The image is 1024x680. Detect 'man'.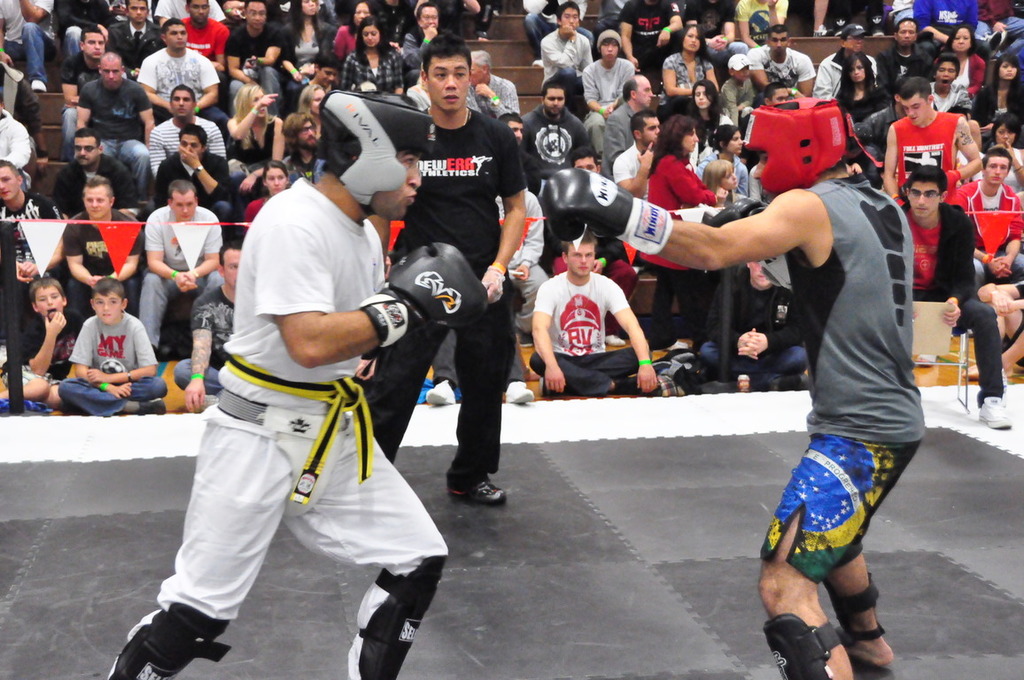
Detection: [0, 157, 58, 314].
